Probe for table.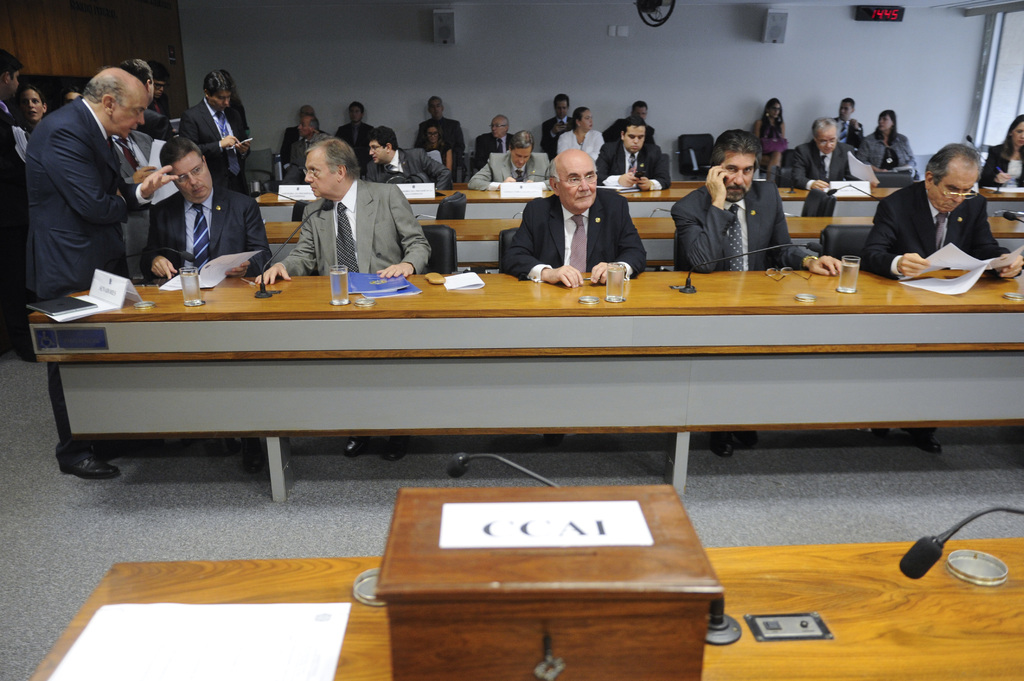
Probe result: bbox(27, 273, 1023, 502).
